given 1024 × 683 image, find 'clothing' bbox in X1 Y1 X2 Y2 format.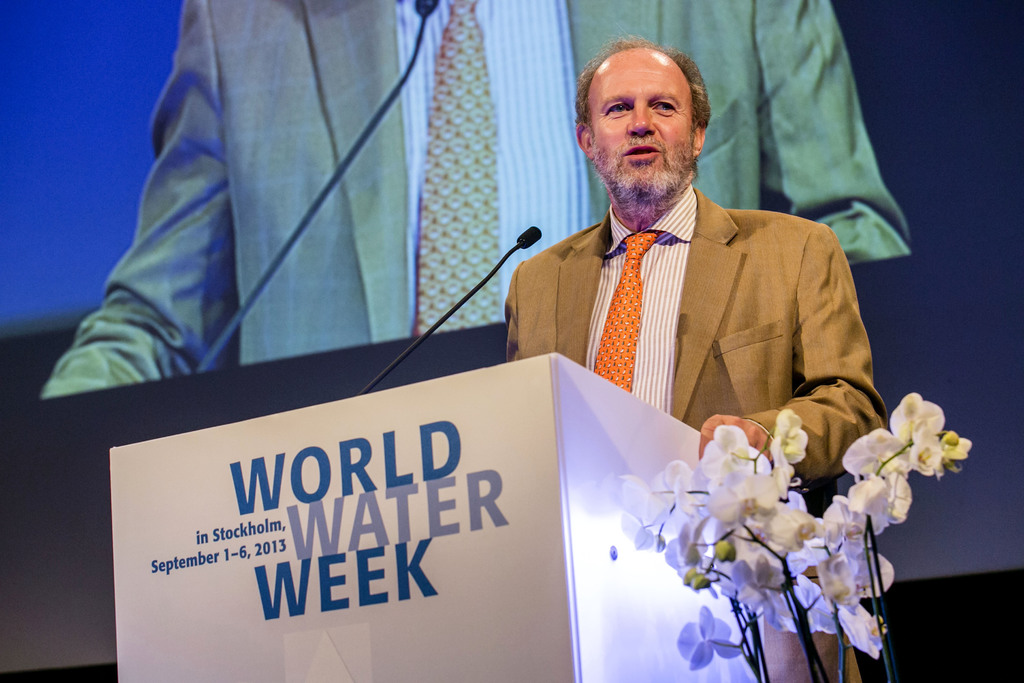
42 0 909 399.
